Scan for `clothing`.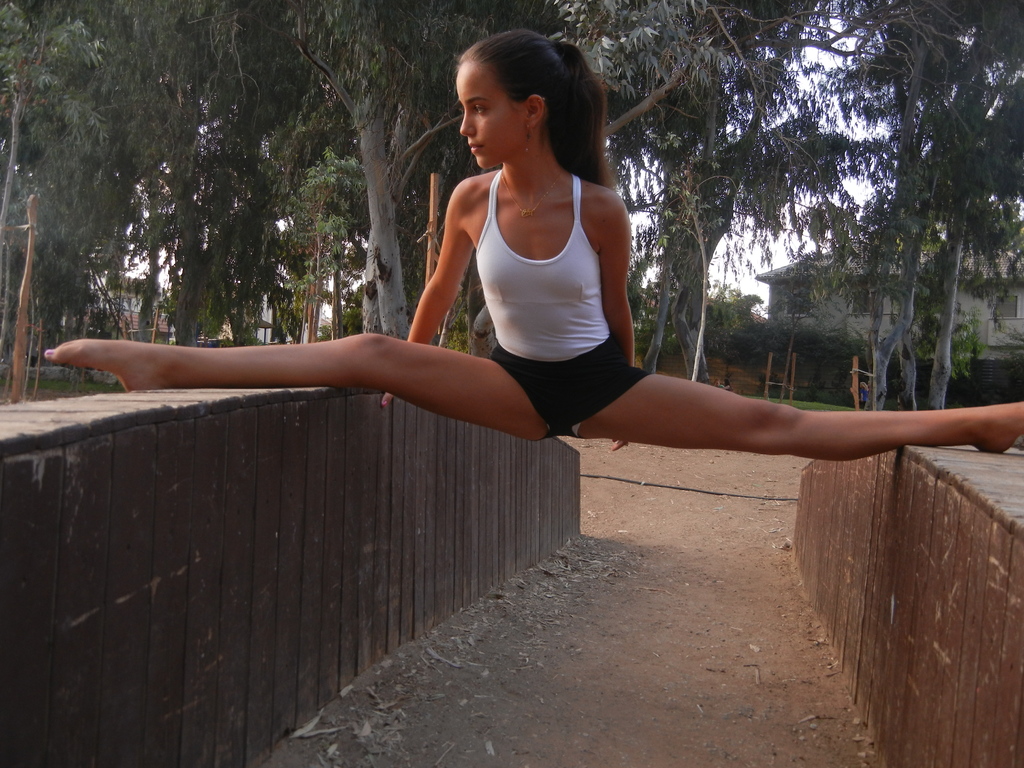
Scan result: box(465, 159, 666, 453).
